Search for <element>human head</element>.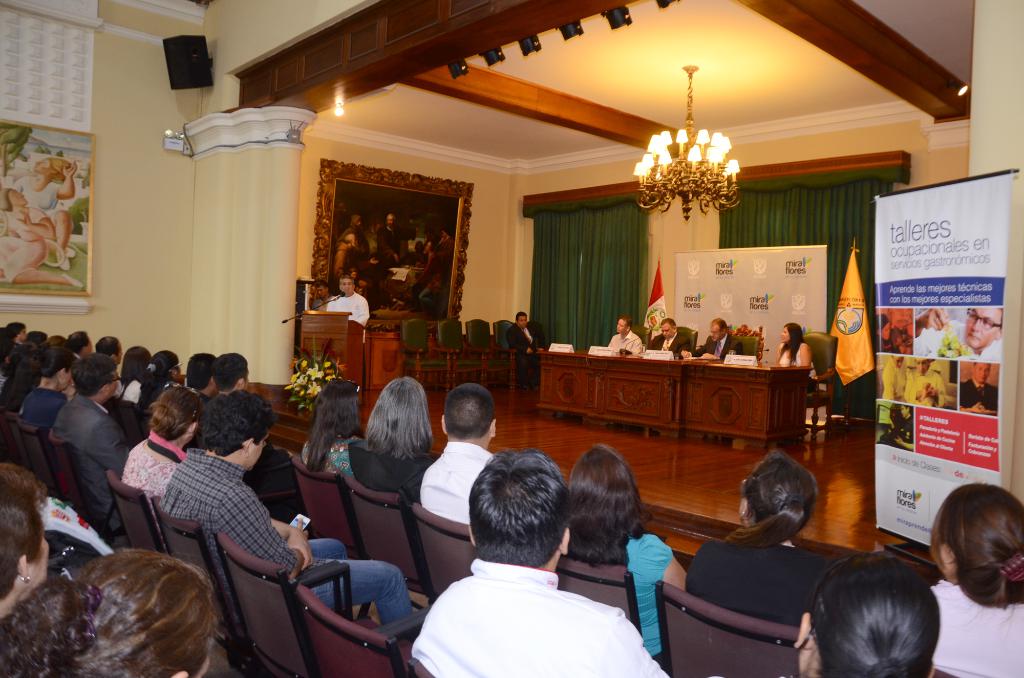
Found at {"left": 349, "top": 268, "right": 355, "bottom": 281}.
